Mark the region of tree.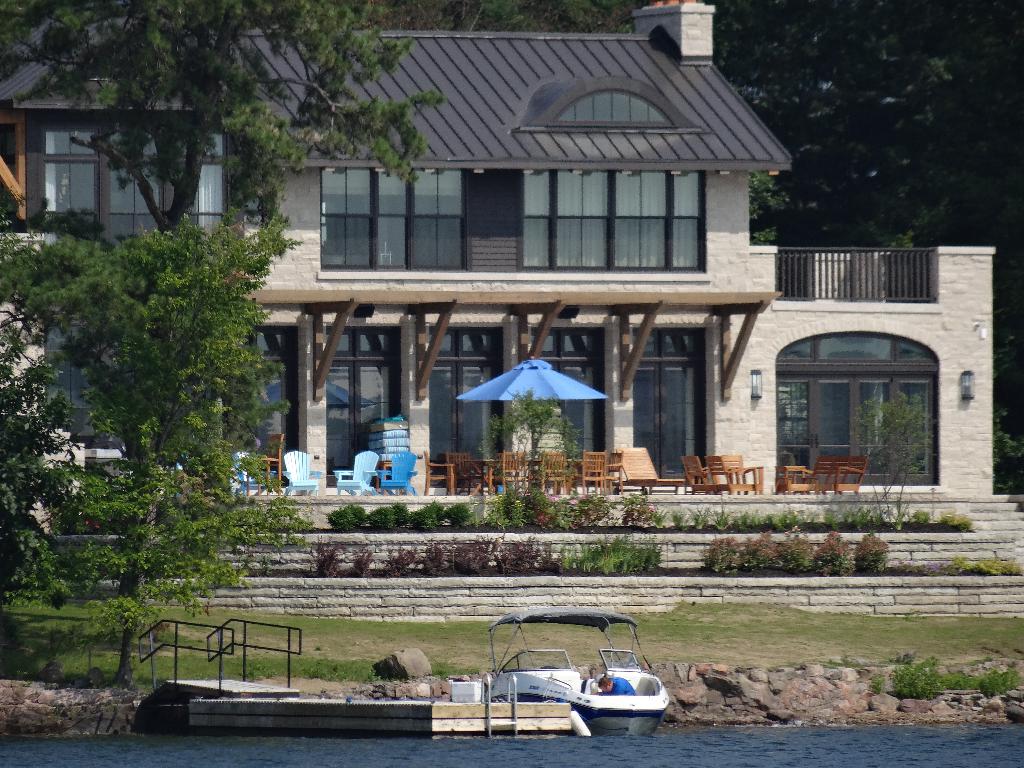
Region: Rect(0, 214, 303, 681).
